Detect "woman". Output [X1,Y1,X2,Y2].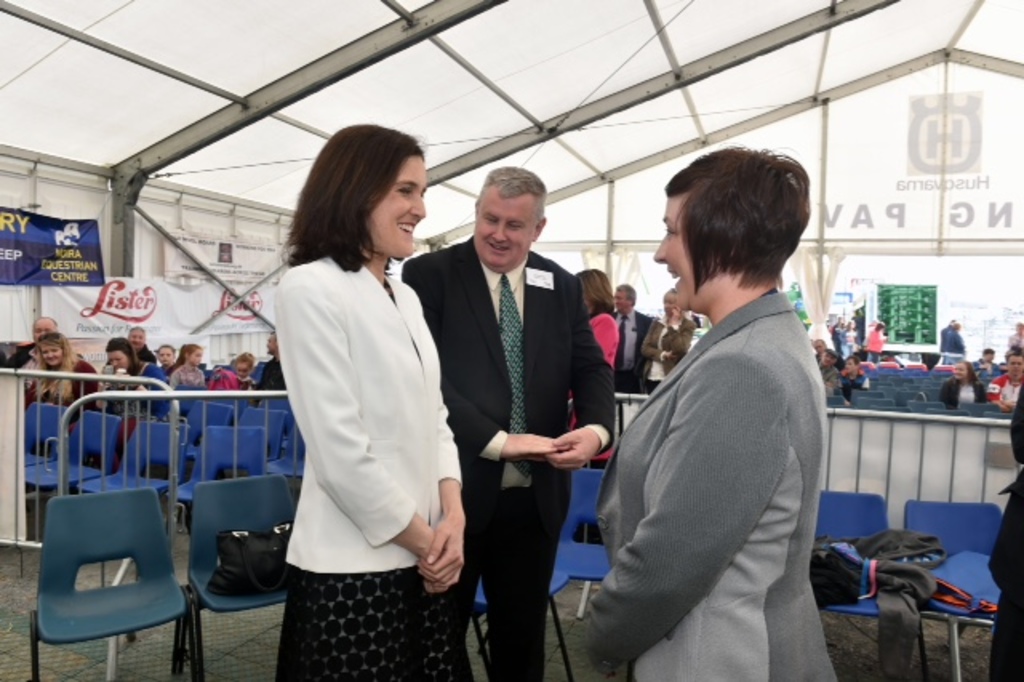
[936,360,989,413].
